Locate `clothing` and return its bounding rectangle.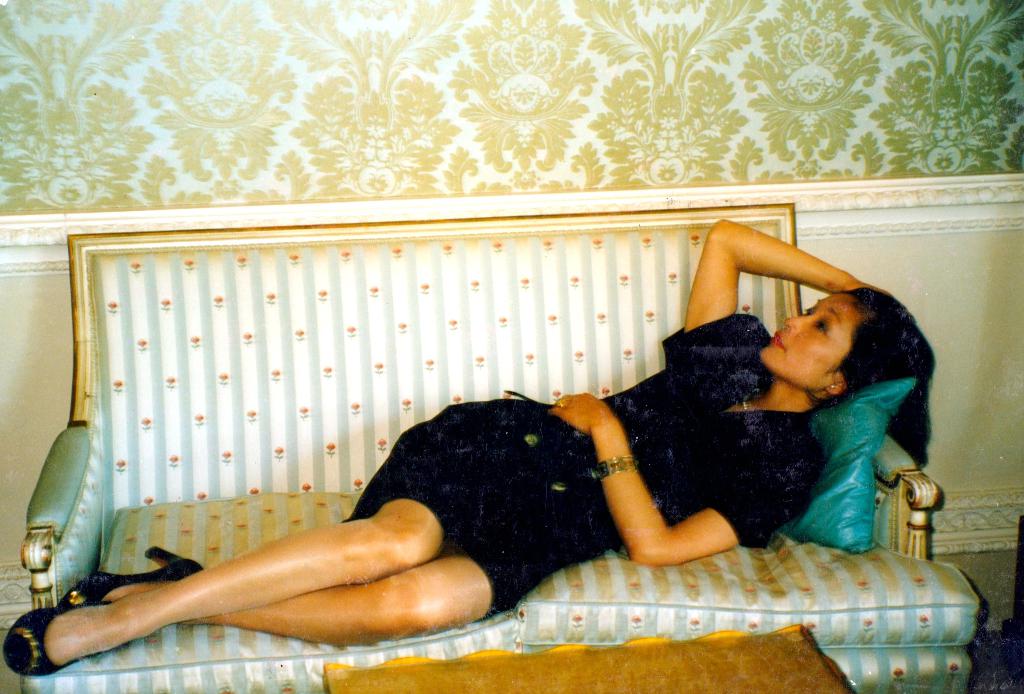
326, 303, 778, 547.
